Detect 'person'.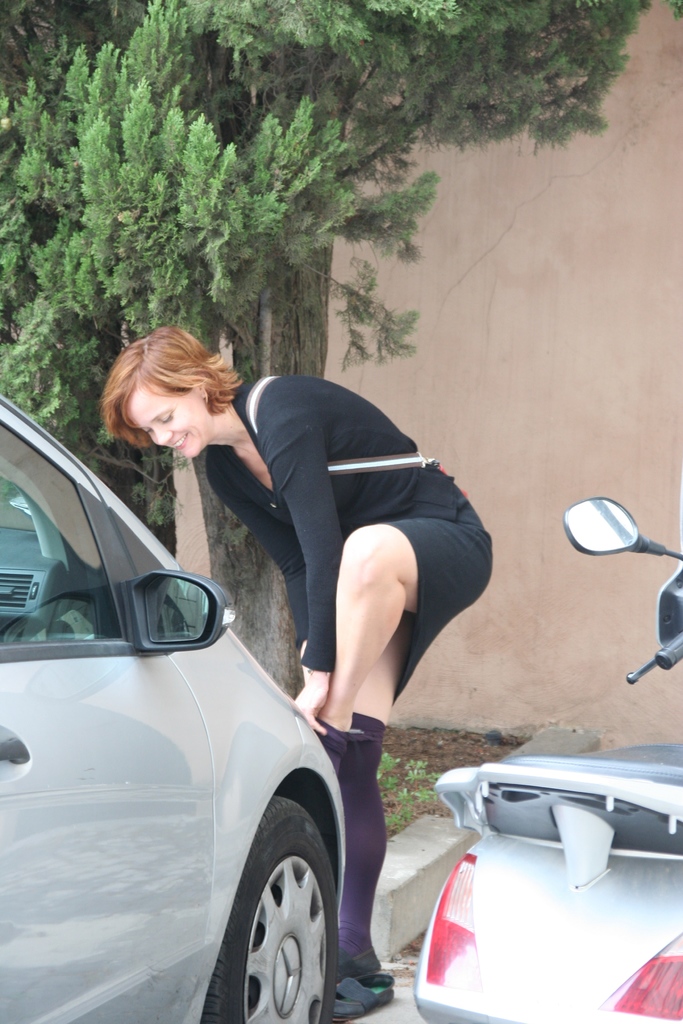
Detected at Rect(123, 319, 457, 1000).
